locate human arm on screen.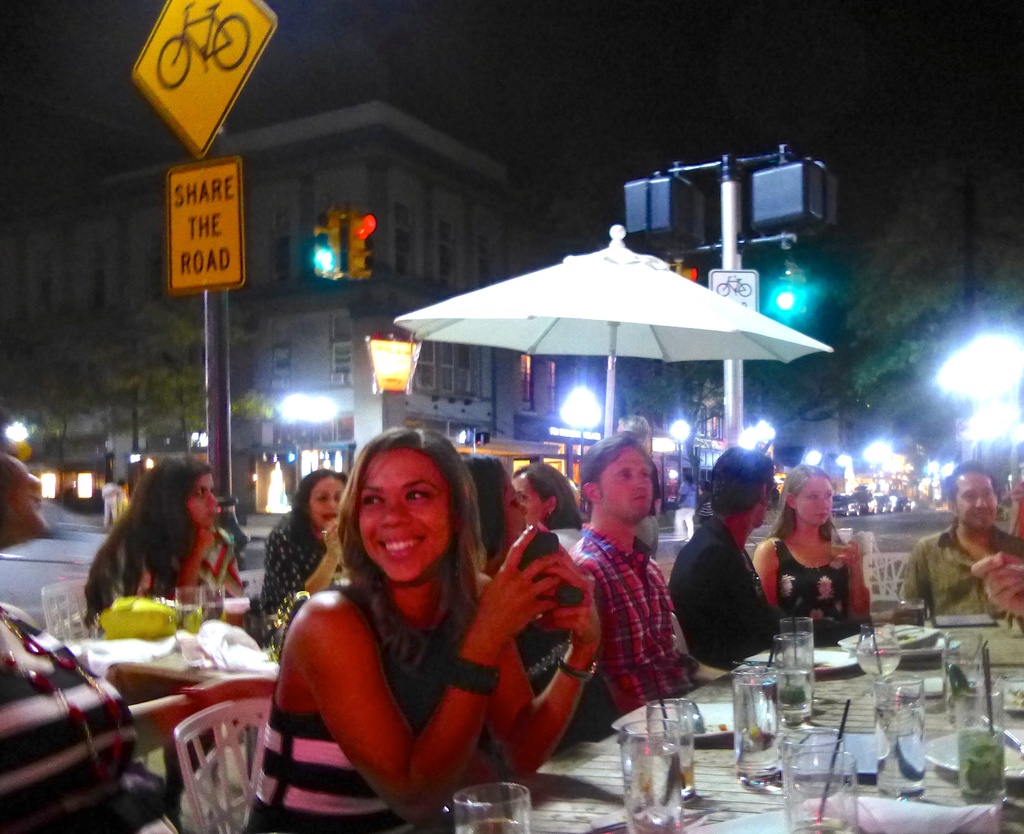
On screen at Rect(830, 528, 880, 623).
